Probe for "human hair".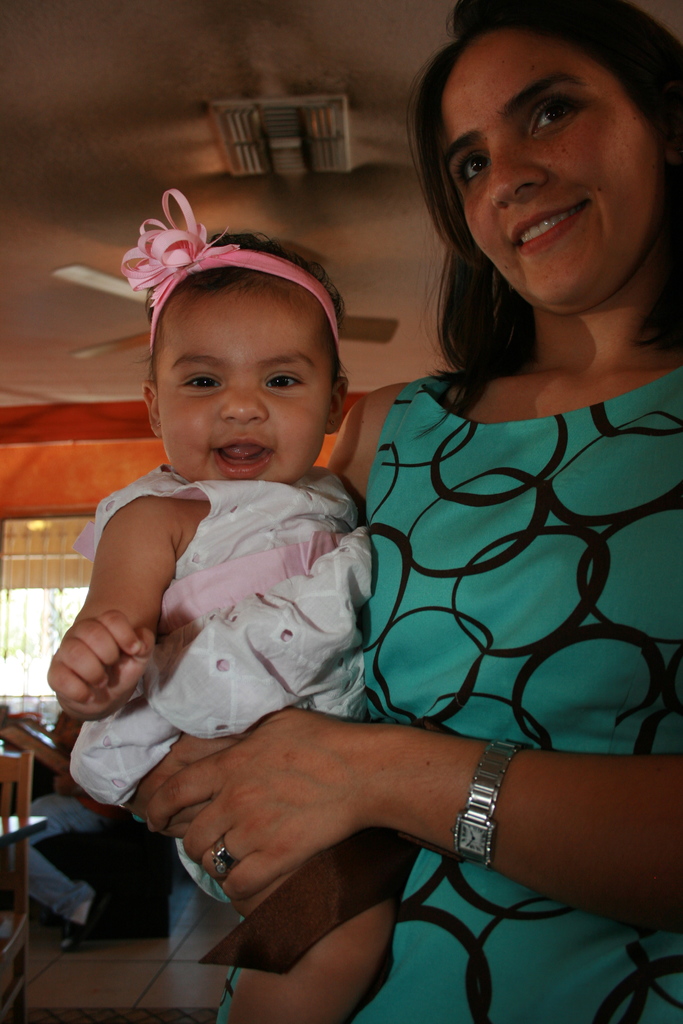
Probe result: 406:12:679:375.
